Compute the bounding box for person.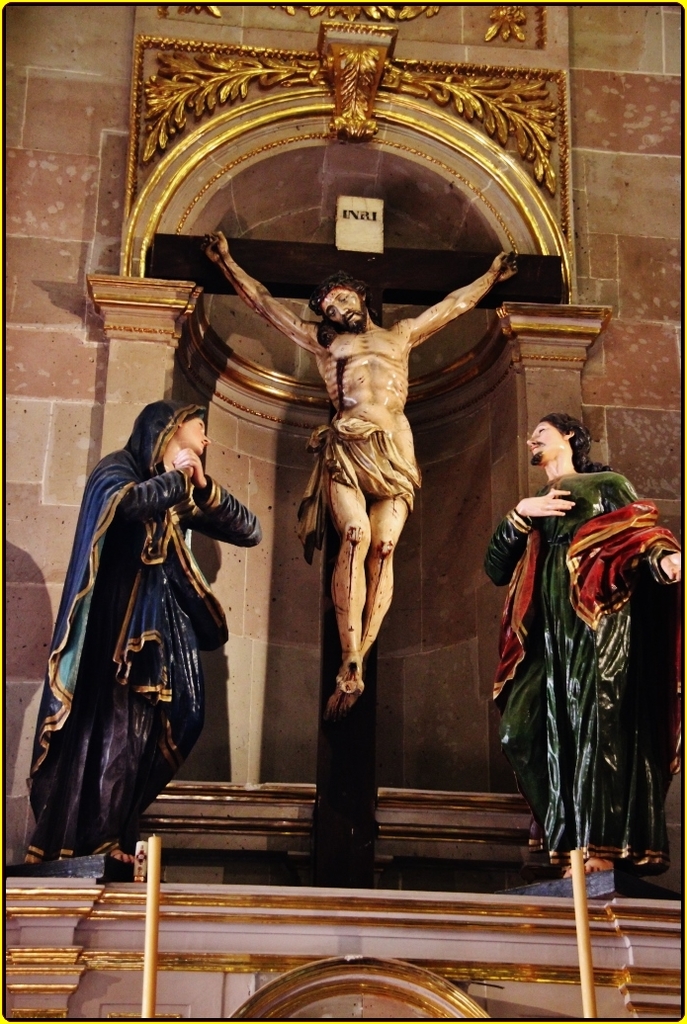
205/229/520/717.
